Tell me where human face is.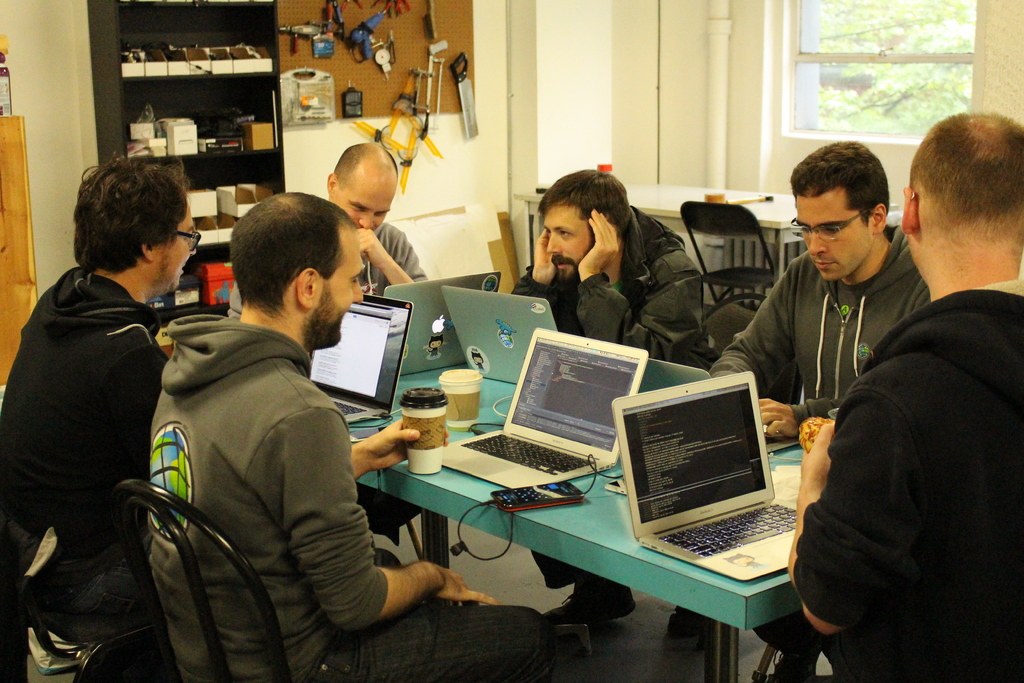
human face is at 339, 177, 390, 226.
